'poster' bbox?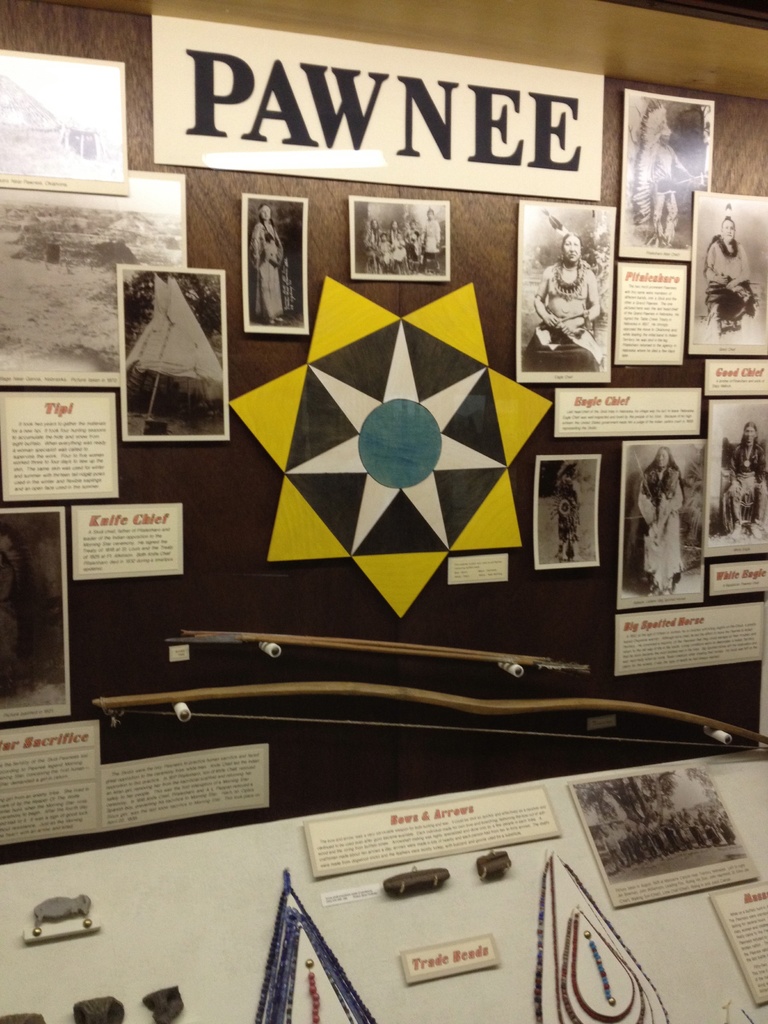
x1=0, y1=48, x2=130, y2=195
